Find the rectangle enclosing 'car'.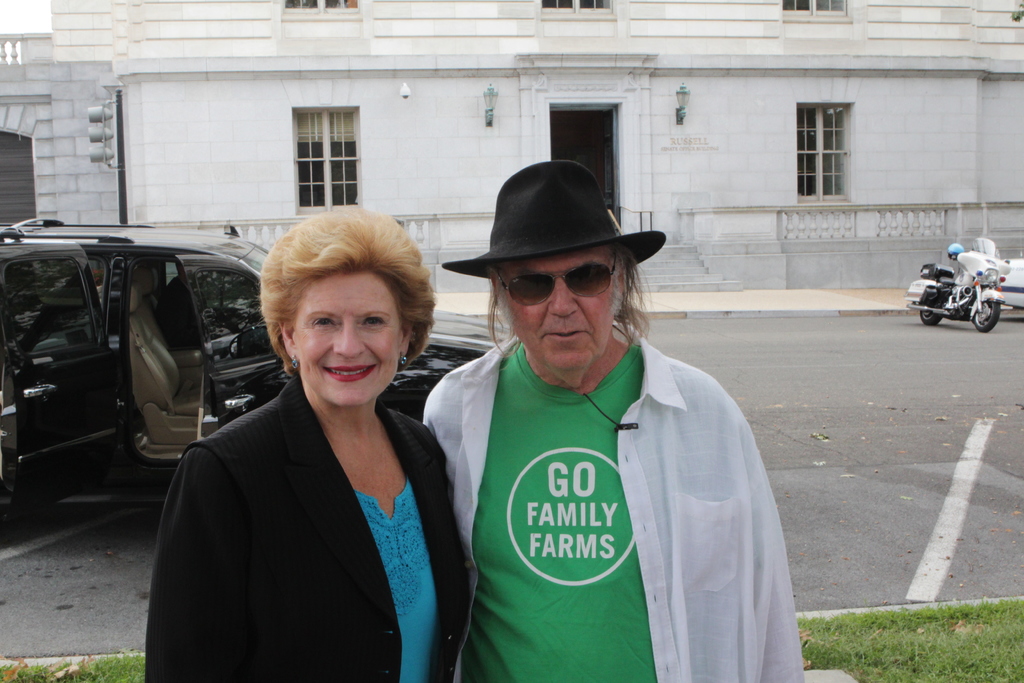
<box>0,216,495,505</box>.
